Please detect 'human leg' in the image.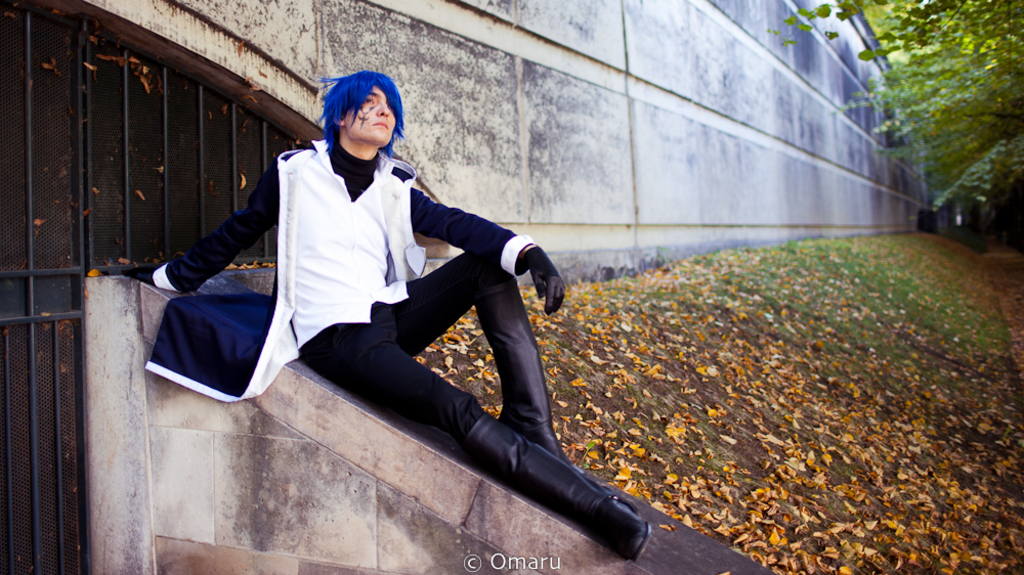
287 302 650 563.
